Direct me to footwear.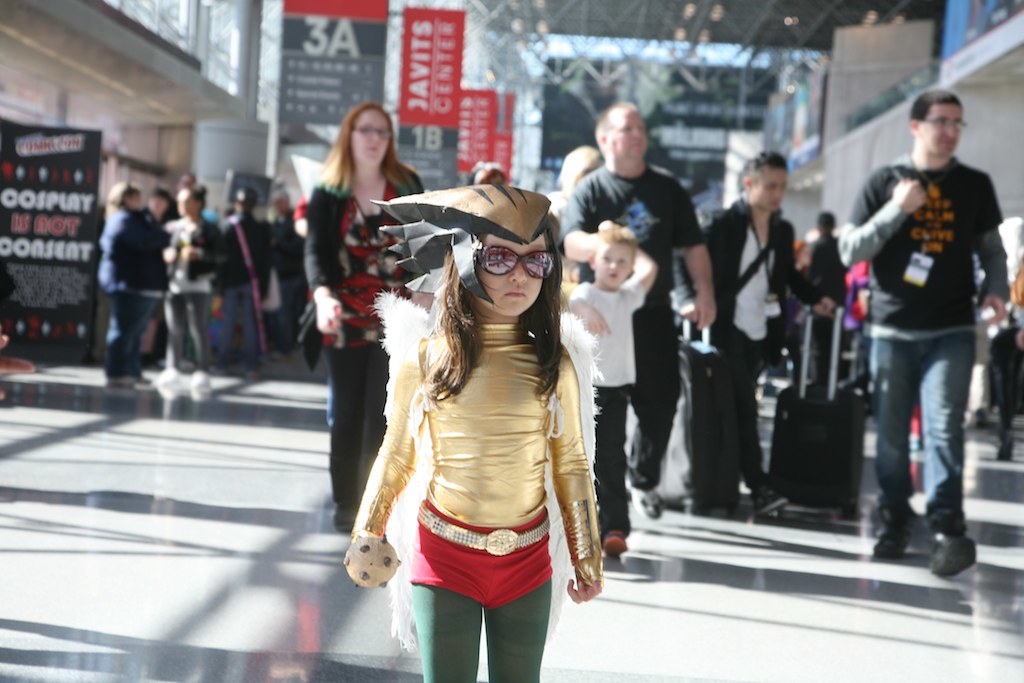
Direction: [x1=638, y1=496, x2=660, y2=521].
